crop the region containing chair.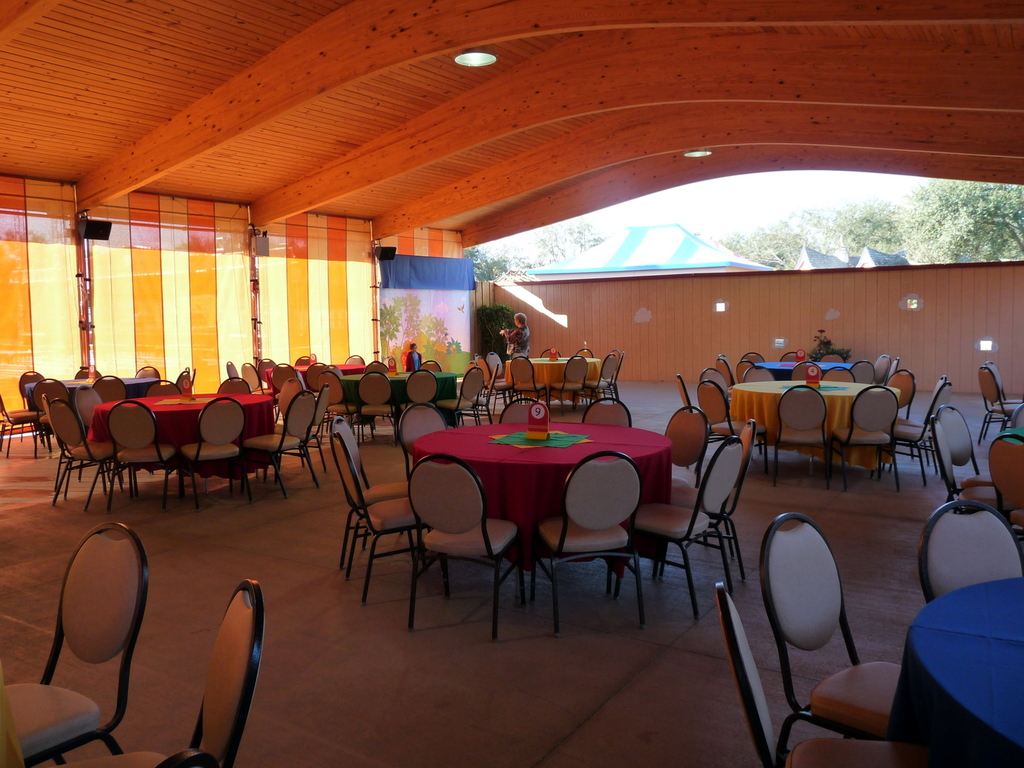
Crop region: locate(408, 451, 536, 648).
